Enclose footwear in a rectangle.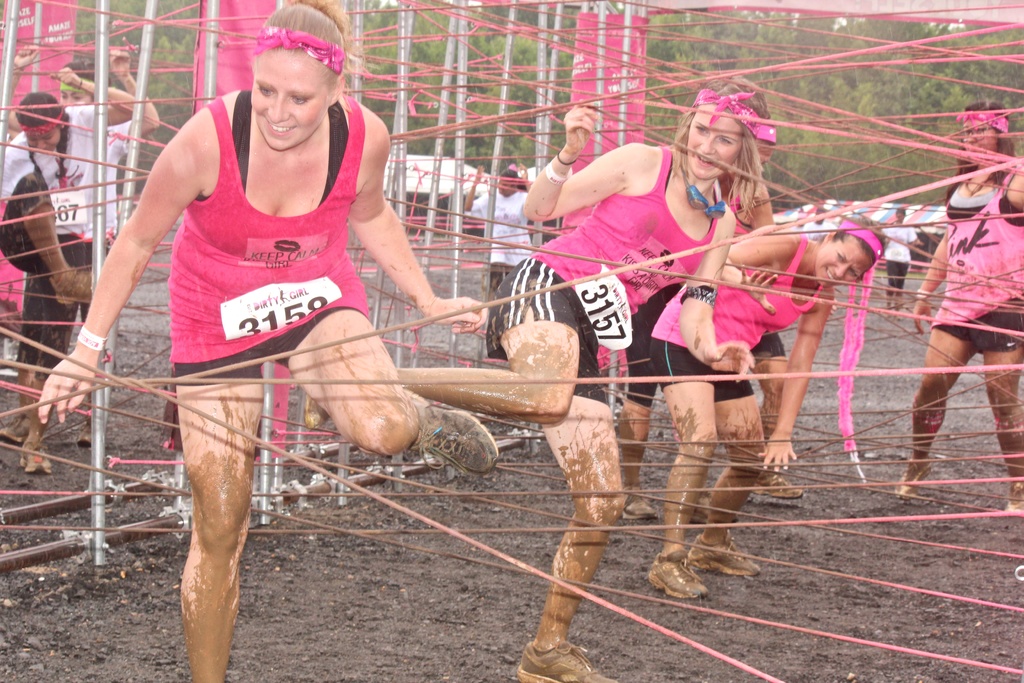
<region>616, 489, 657, 523</region>.
